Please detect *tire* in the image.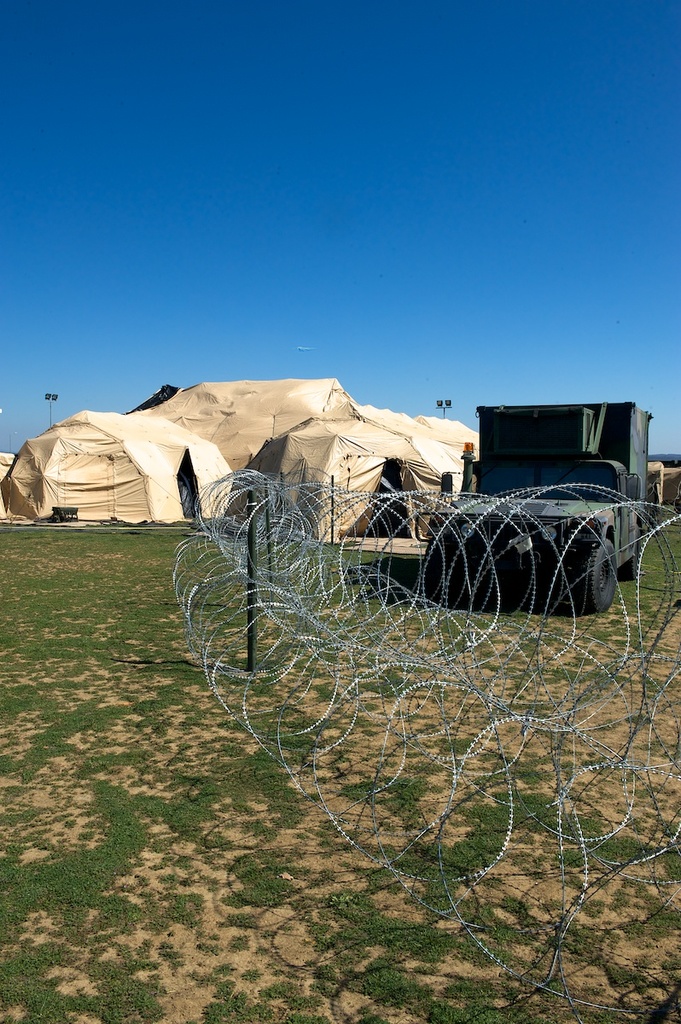
select_region(622, 527, 637, 581).
